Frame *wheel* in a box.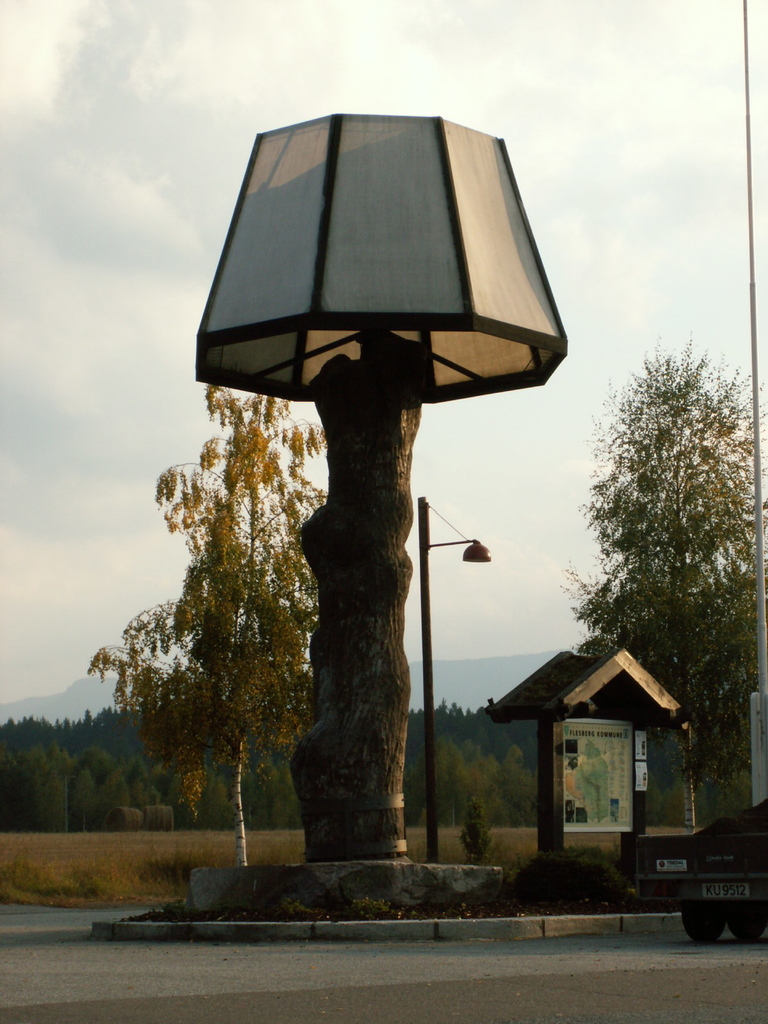
rect(680, 906, 729, 945).
